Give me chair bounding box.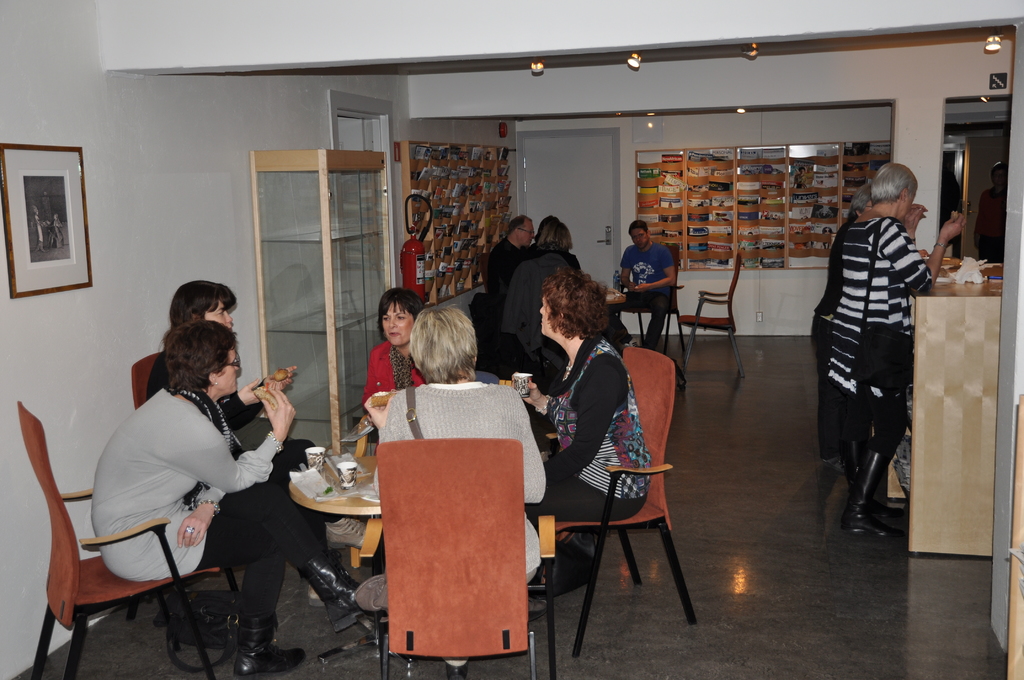
Rect(676, 252, 752, 382).
